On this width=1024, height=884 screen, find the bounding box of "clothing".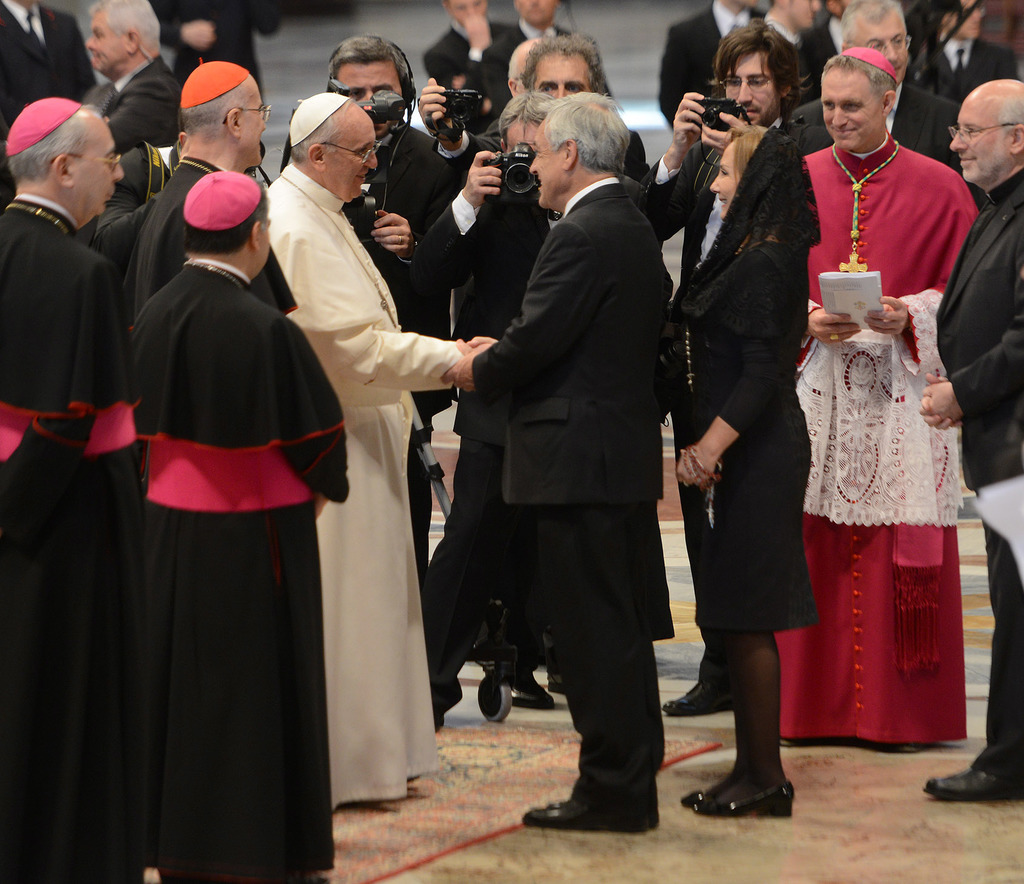
Bounding box: x1=475, y1=19, x2=575, y2=113.
